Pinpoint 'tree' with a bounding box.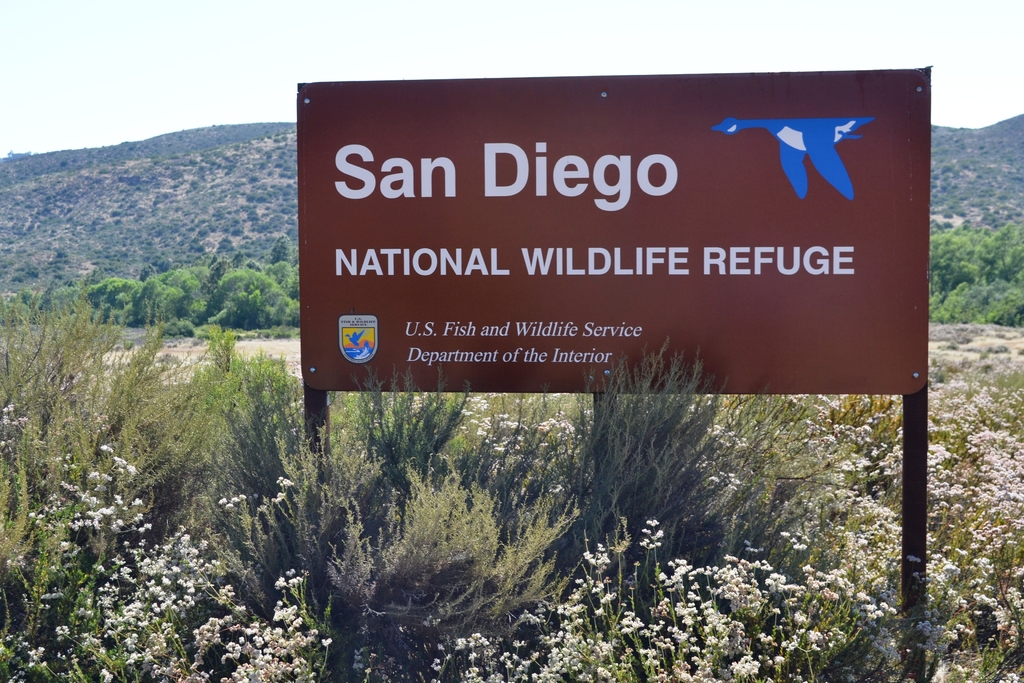
0 231 299 332.
